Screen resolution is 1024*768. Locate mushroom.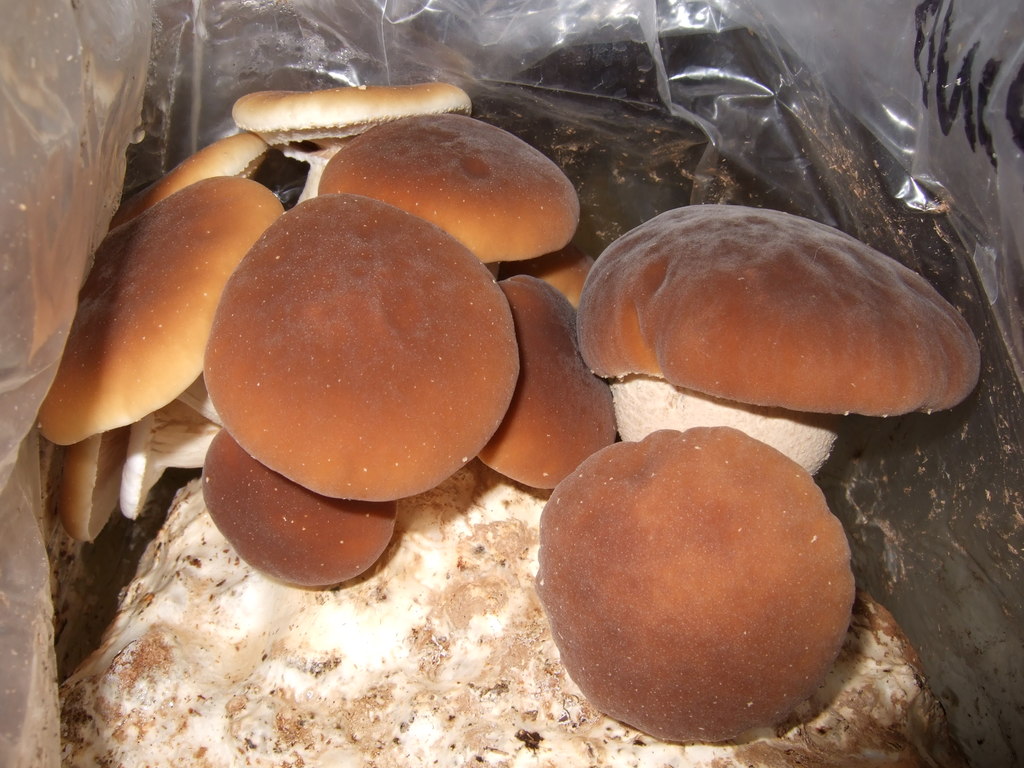
196/193/527/508.
